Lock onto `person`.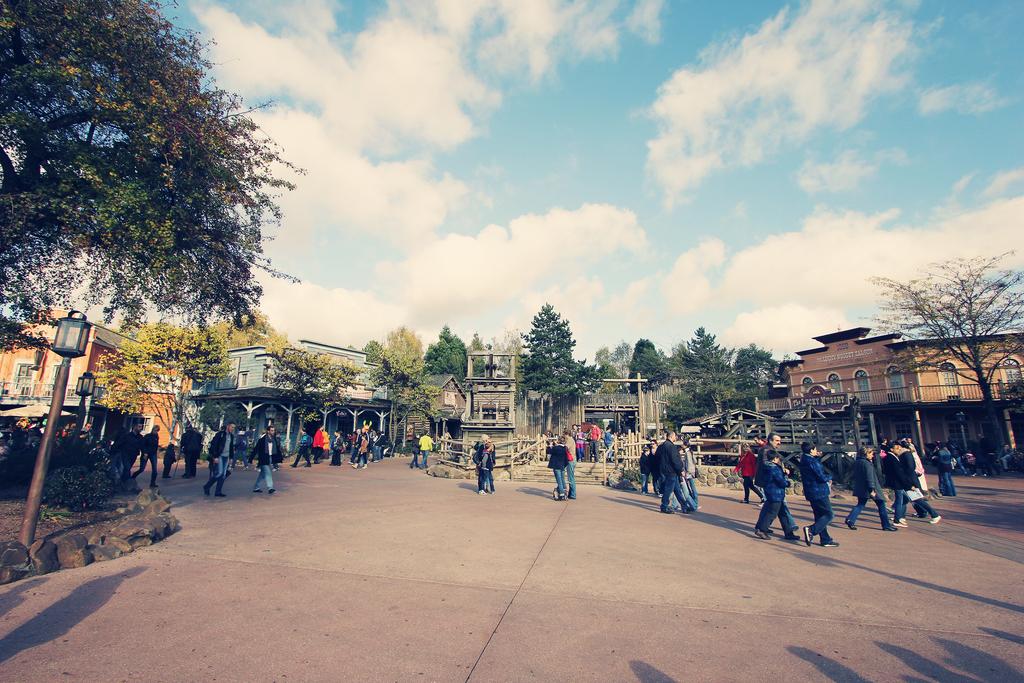
Locked: bbox(977, 441, 988, 473).
